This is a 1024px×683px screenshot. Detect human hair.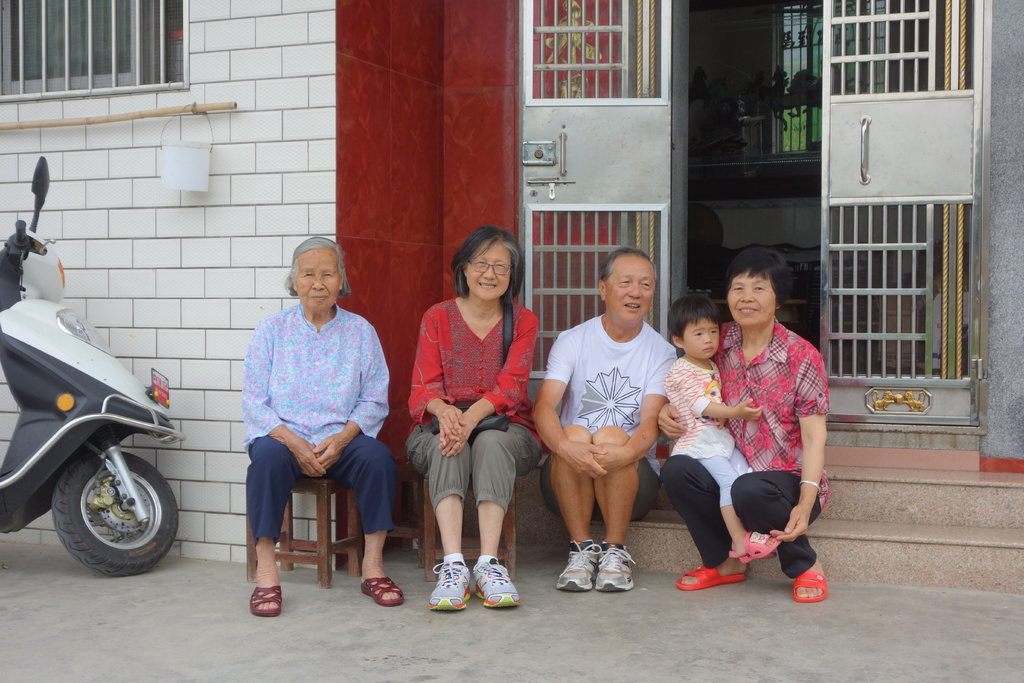
447:232:534:312.
